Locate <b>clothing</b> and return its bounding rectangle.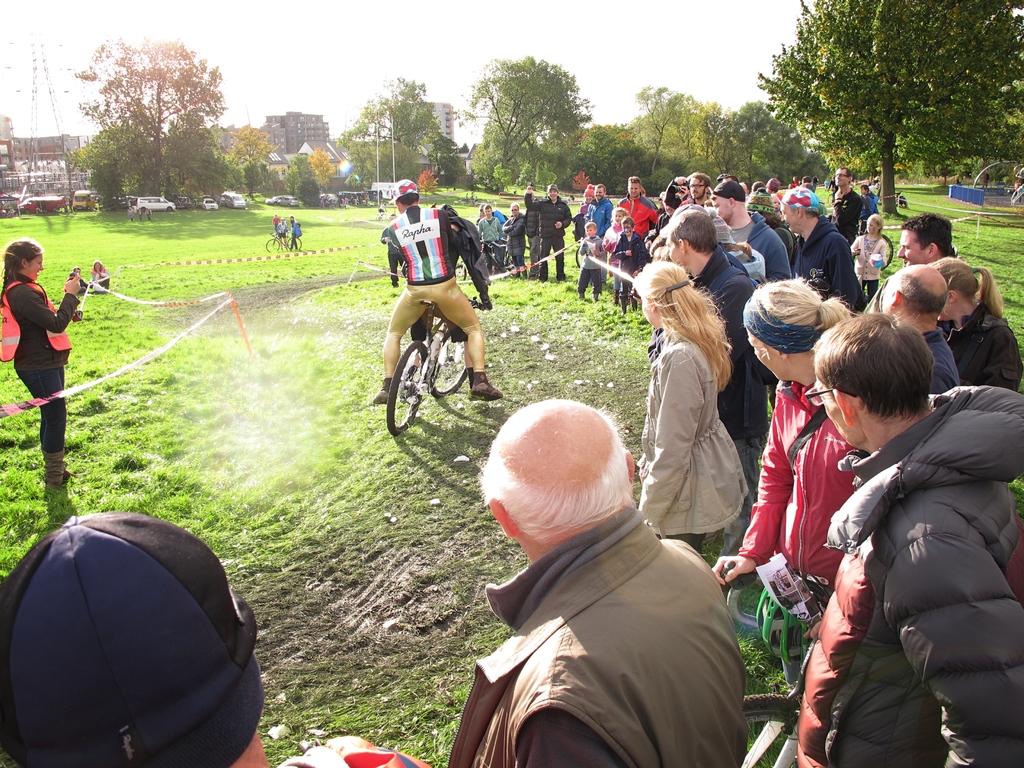
92:268:110:290.
